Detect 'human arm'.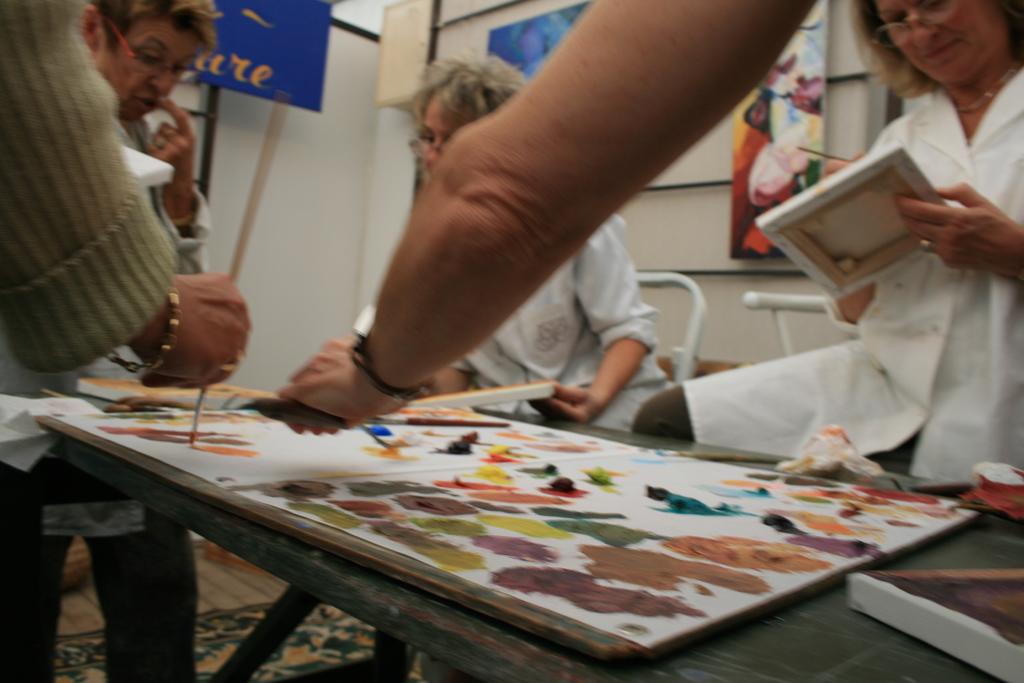
Detected at bbox=[319, 4, 809, 393].
